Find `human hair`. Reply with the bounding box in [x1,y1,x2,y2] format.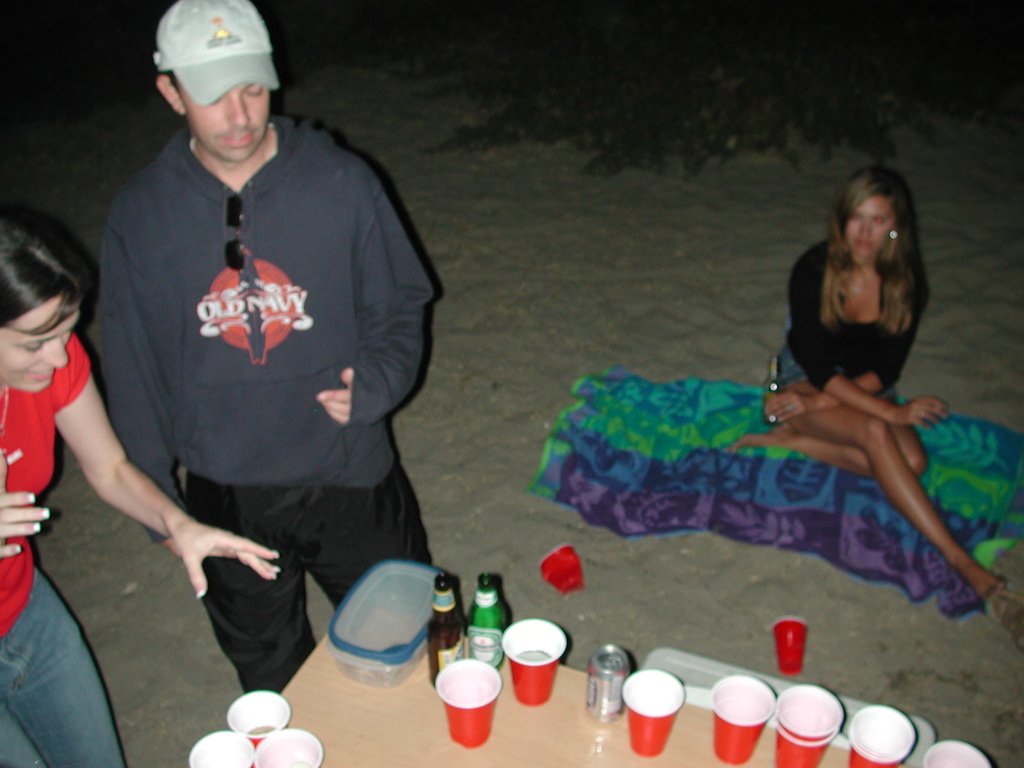
[161,68,175,95].
